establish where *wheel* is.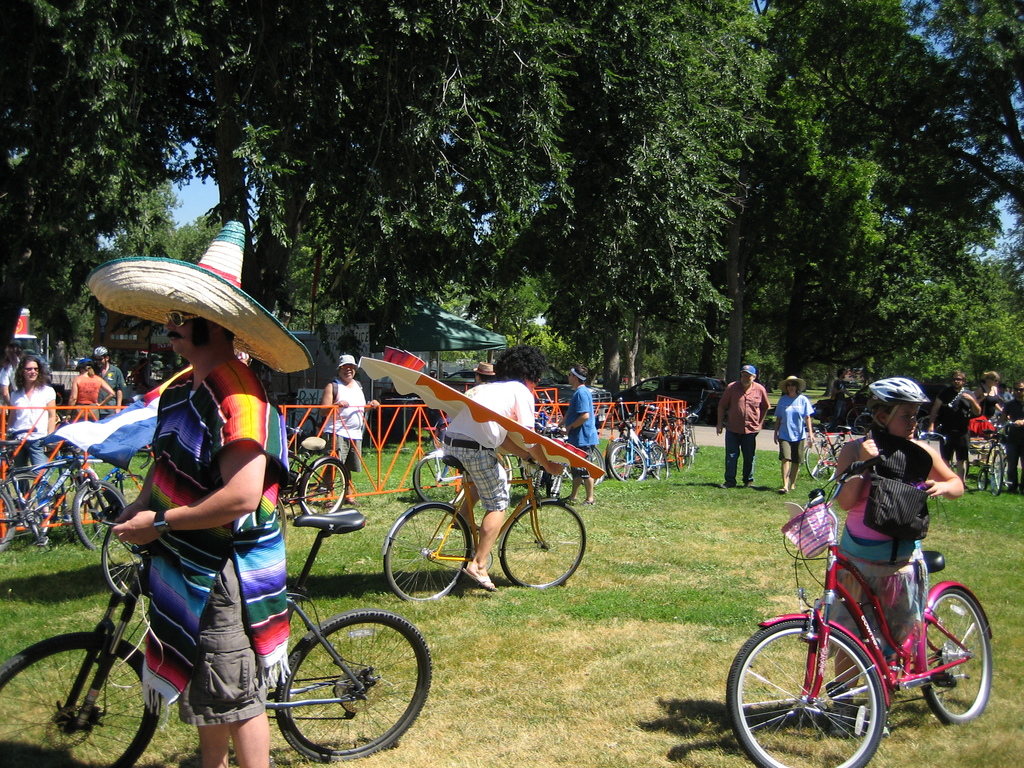
Established at (847, 404, 869, 434).
